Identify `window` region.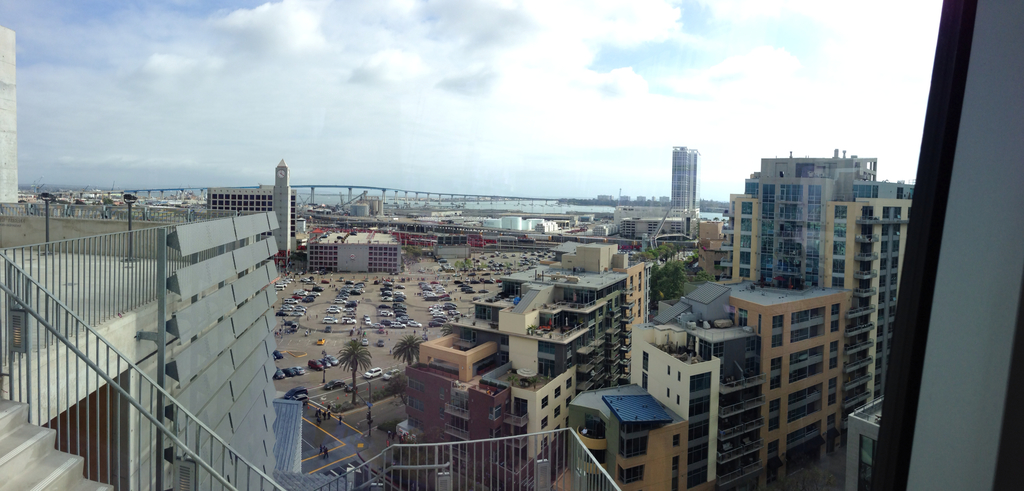
Region: (left=895, top=238, right=899, bottom=253).
